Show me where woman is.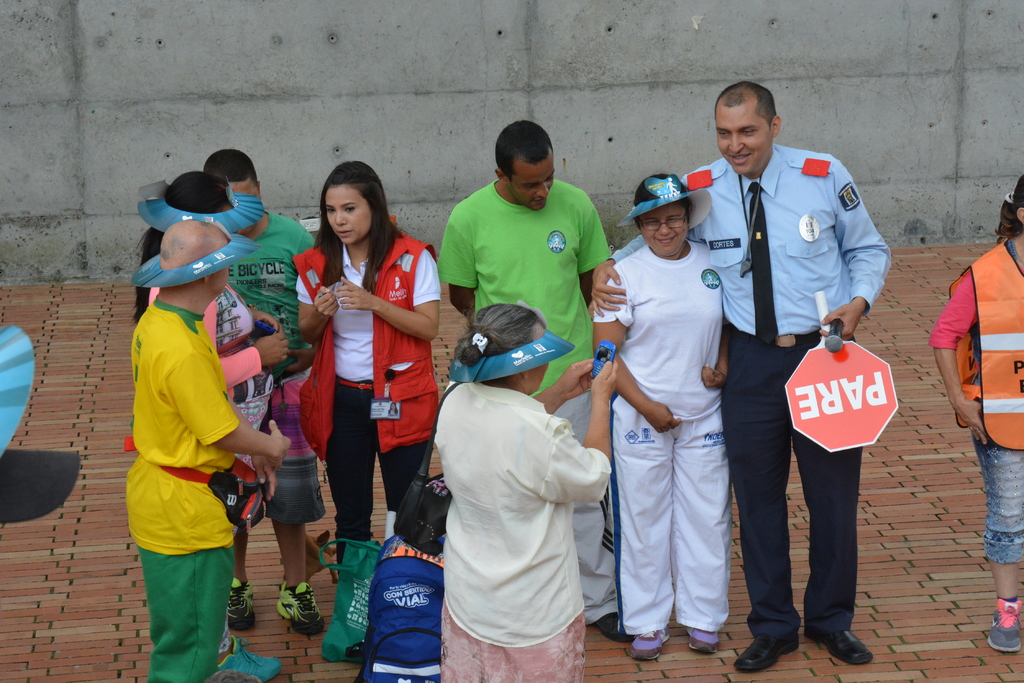
woman is at 428/295/620/682.
